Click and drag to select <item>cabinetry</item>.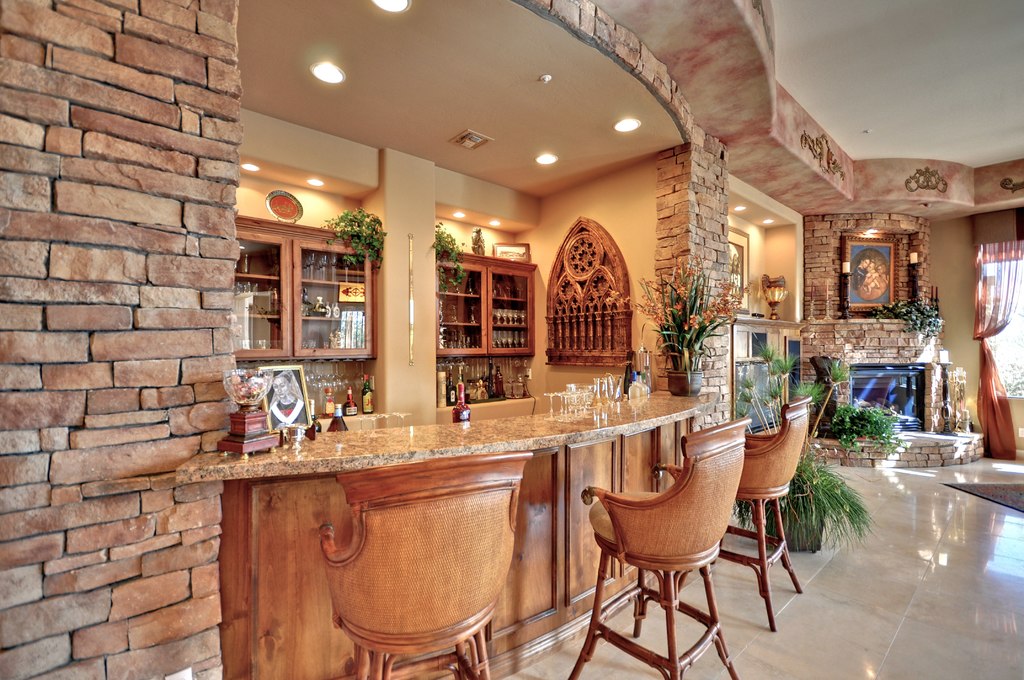
Selection: (411,251,552,361).
